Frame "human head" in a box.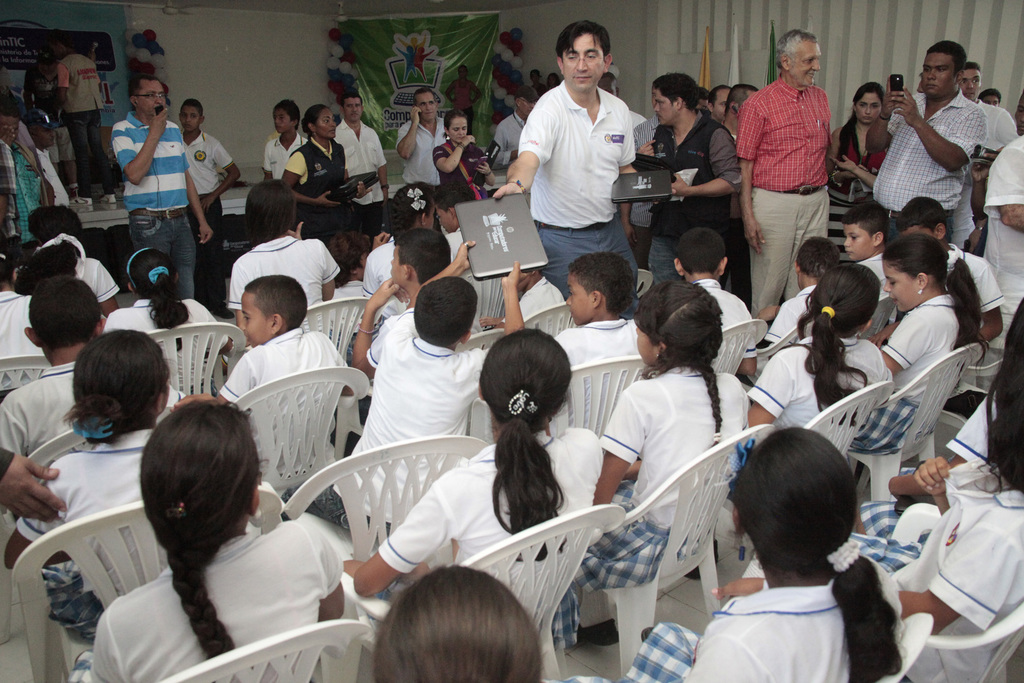
<region>632, 279, 726, 369</region>.
